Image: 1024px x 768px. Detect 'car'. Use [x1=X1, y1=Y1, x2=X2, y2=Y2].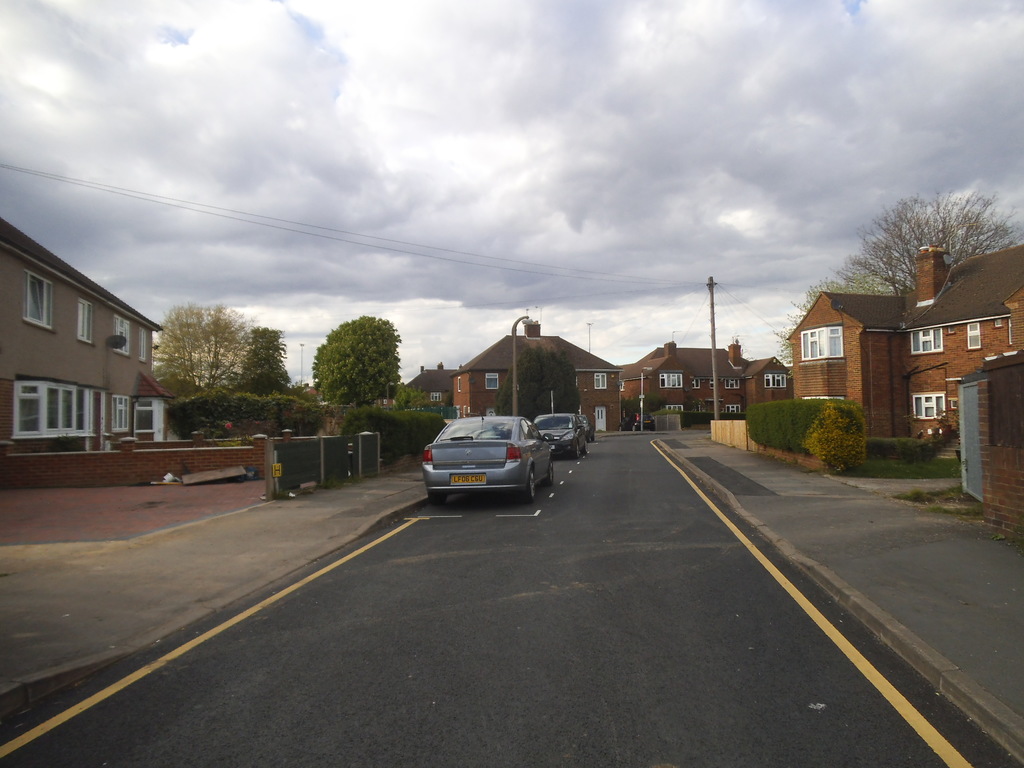
[x1=420, y1=401, x2=554, y2=502].
